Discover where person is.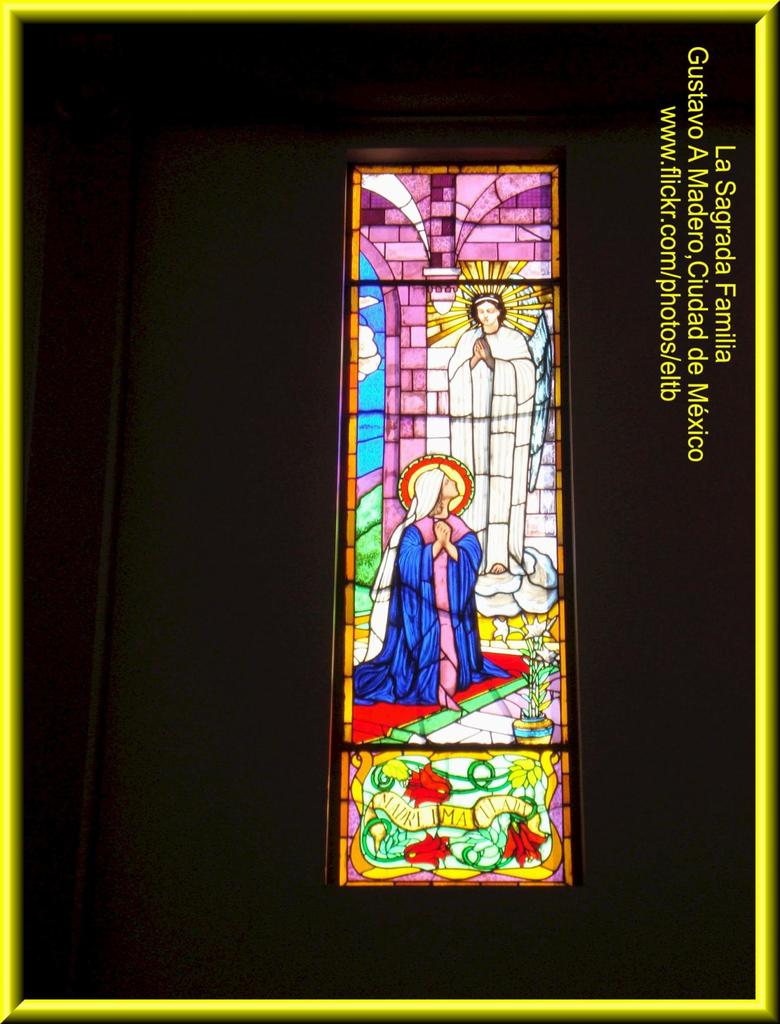
Discovered at 440/295/535/584.
